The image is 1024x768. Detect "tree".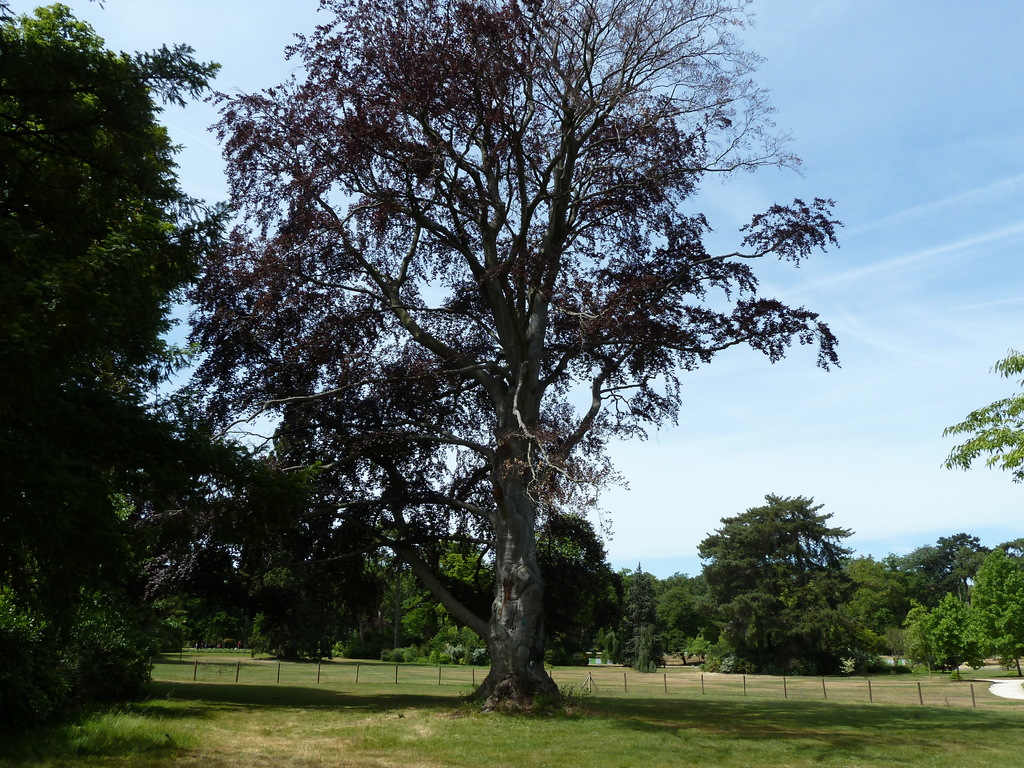
Detection: 657:586:703:639.
